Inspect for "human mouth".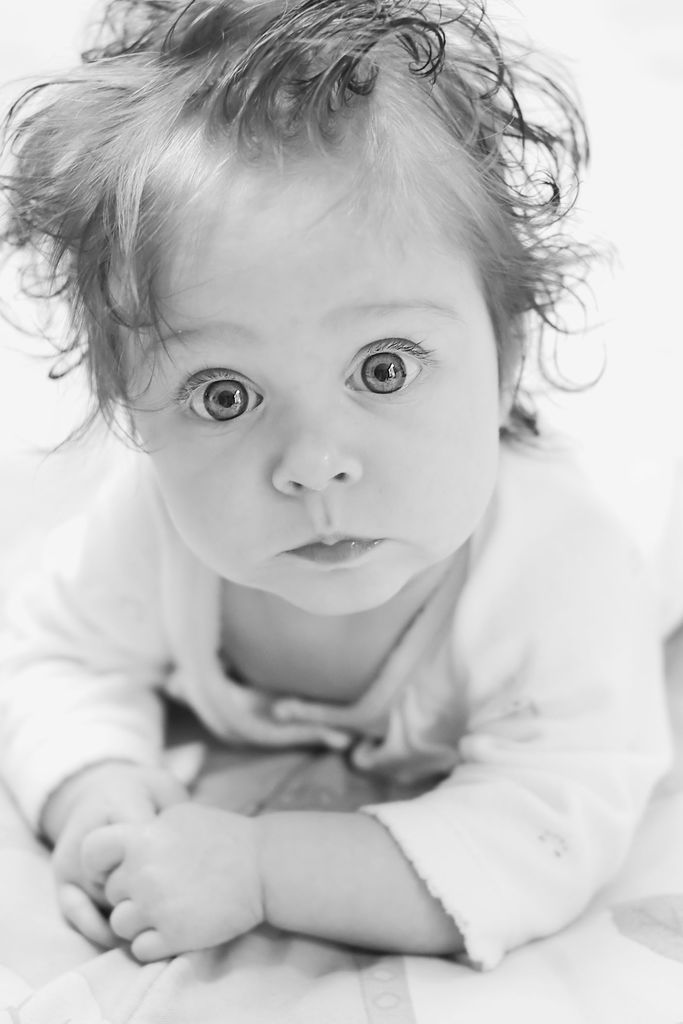
Inspection: (x1=283, y1=529, x2=386, y2=566).
